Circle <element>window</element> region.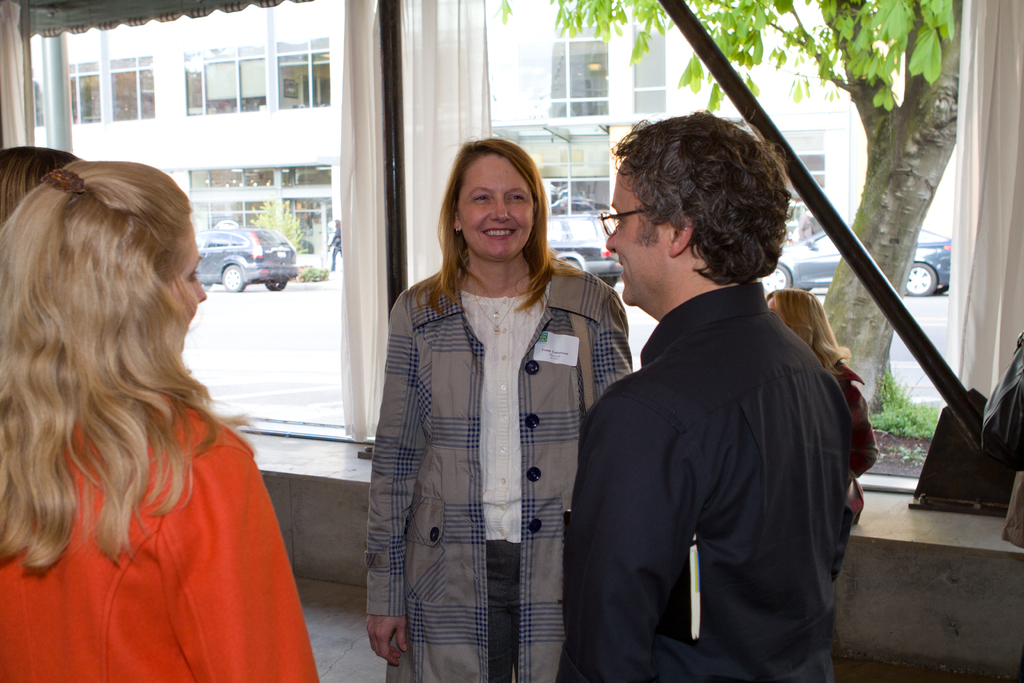
Region: Rect(547, 28, 614, 119).
